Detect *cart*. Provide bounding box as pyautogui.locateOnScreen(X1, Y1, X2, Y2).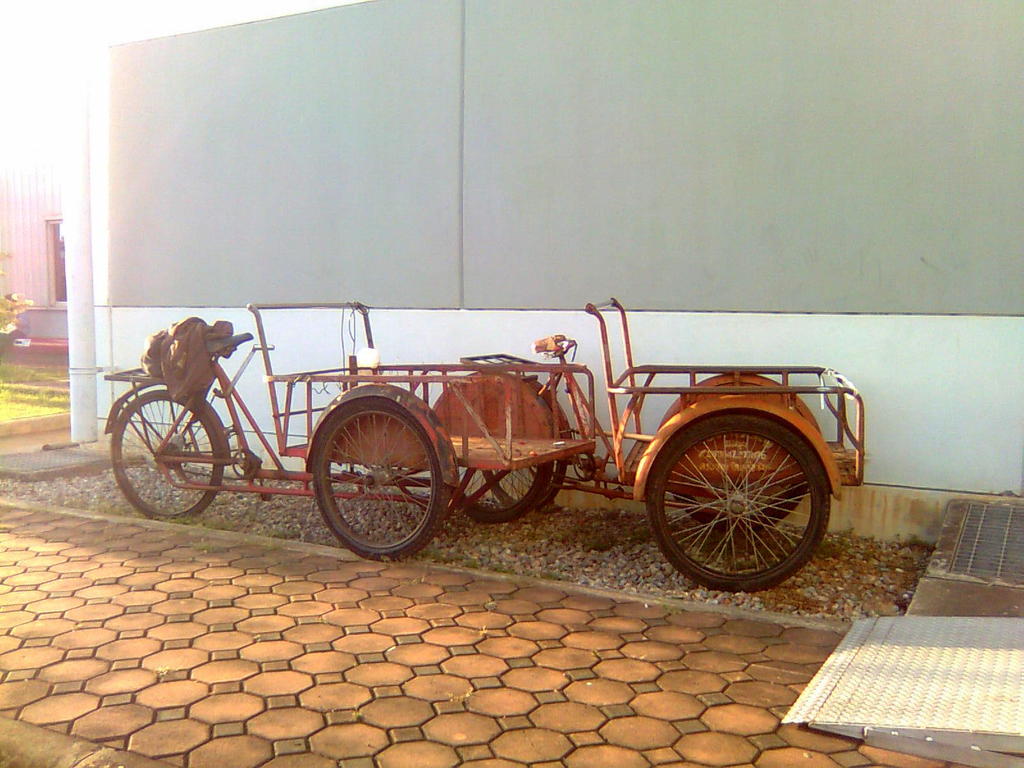
pyautogui.locateOnScreen(76, 279, 562, 550).
